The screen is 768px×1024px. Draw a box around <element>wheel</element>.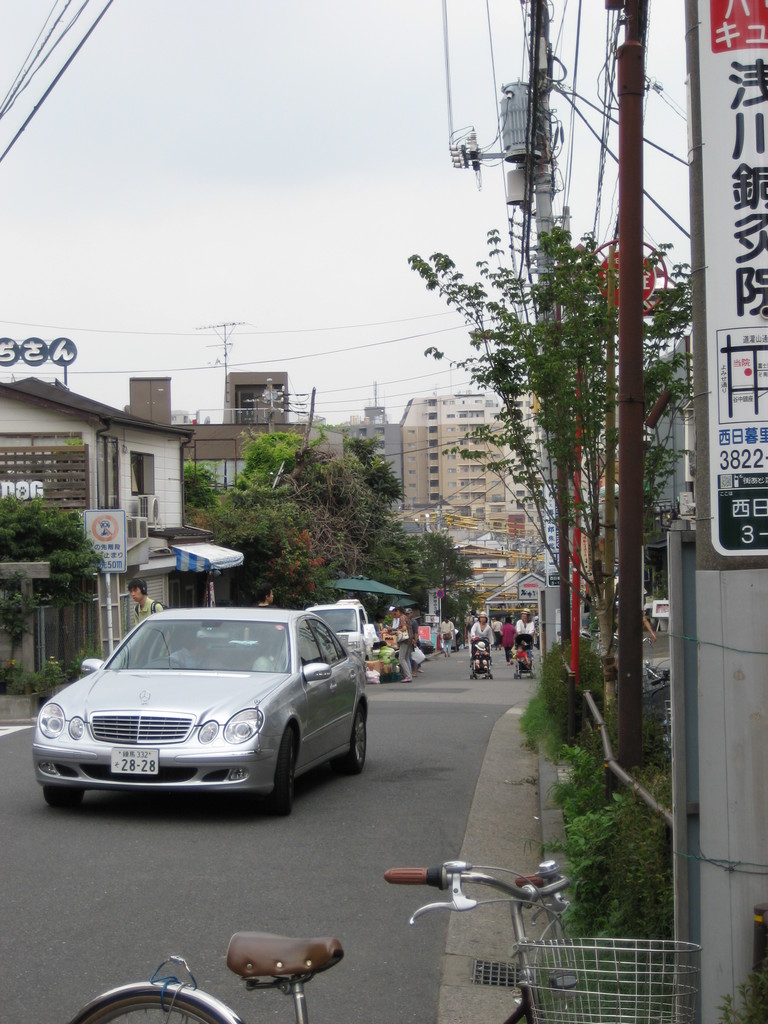
{"x1": 265, "y1": 725, "x2": 293, "y2": 813}.
